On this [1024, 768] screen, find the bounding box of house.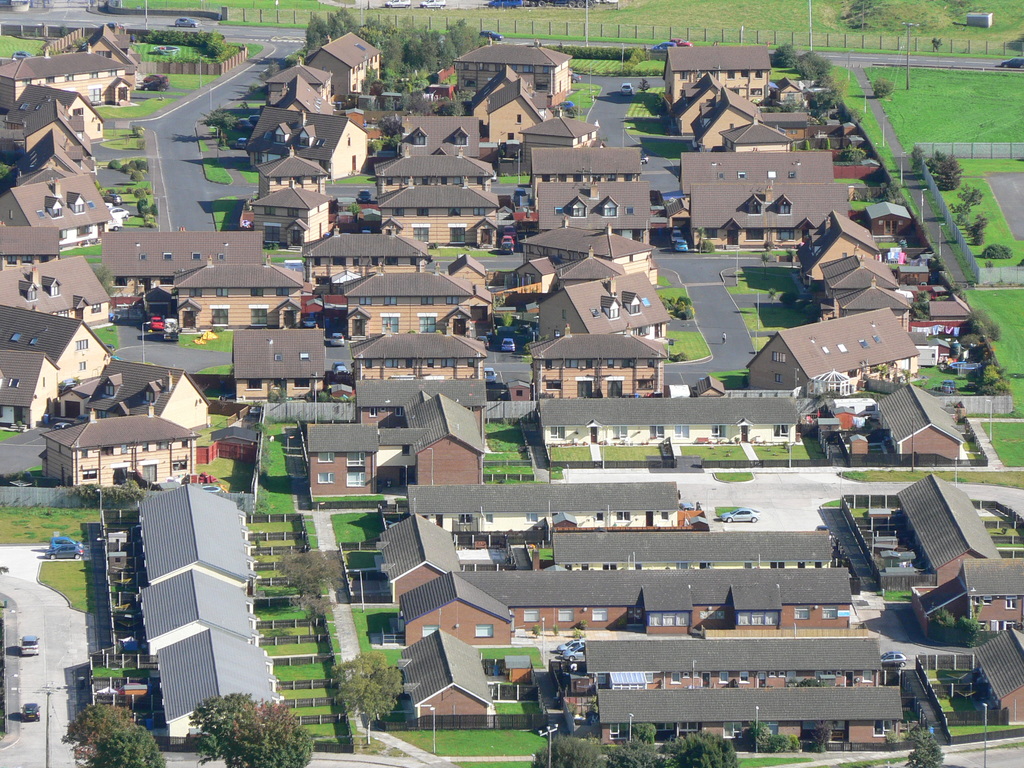
Bounding box: 732, 131, 804, 152.
